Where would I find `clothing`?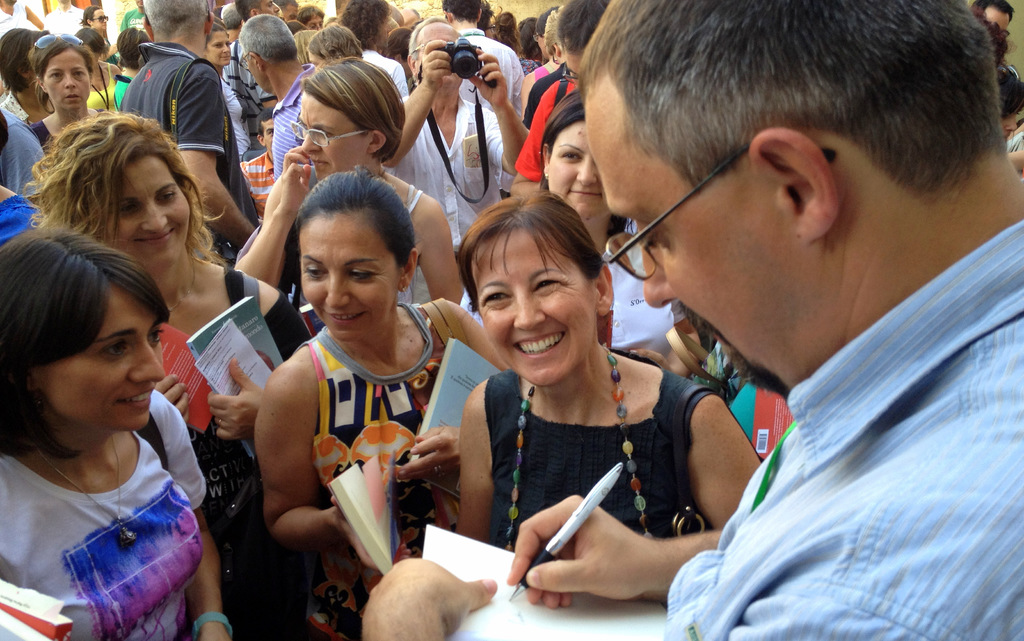
At (left=261, top=64, right=322, bottom=184).
